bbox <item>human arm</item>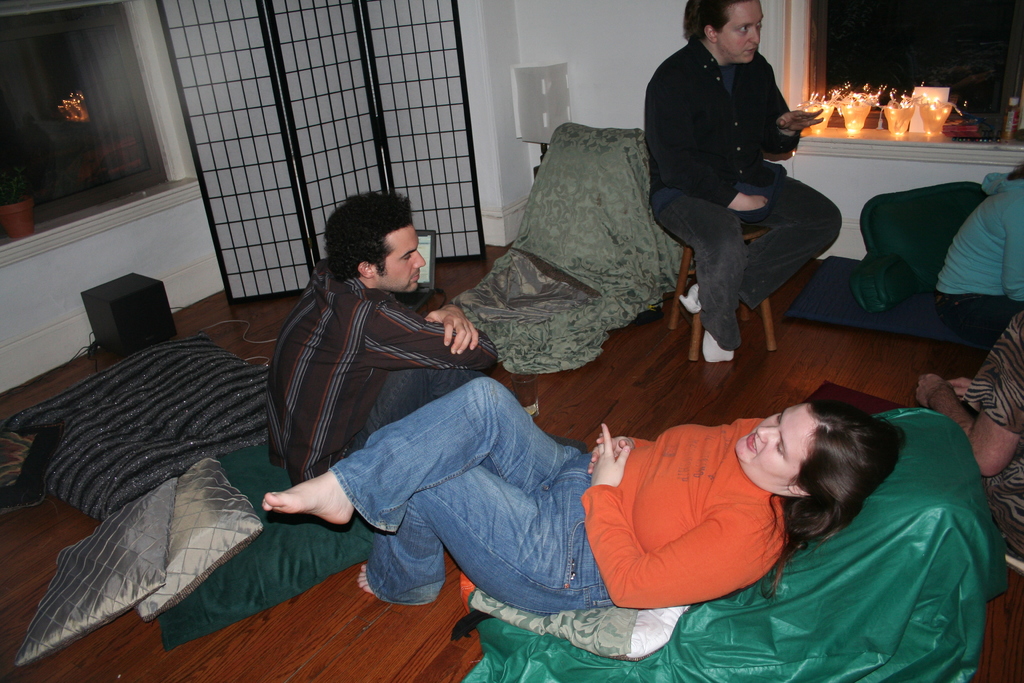
<box>911,310,1023,466</box>
